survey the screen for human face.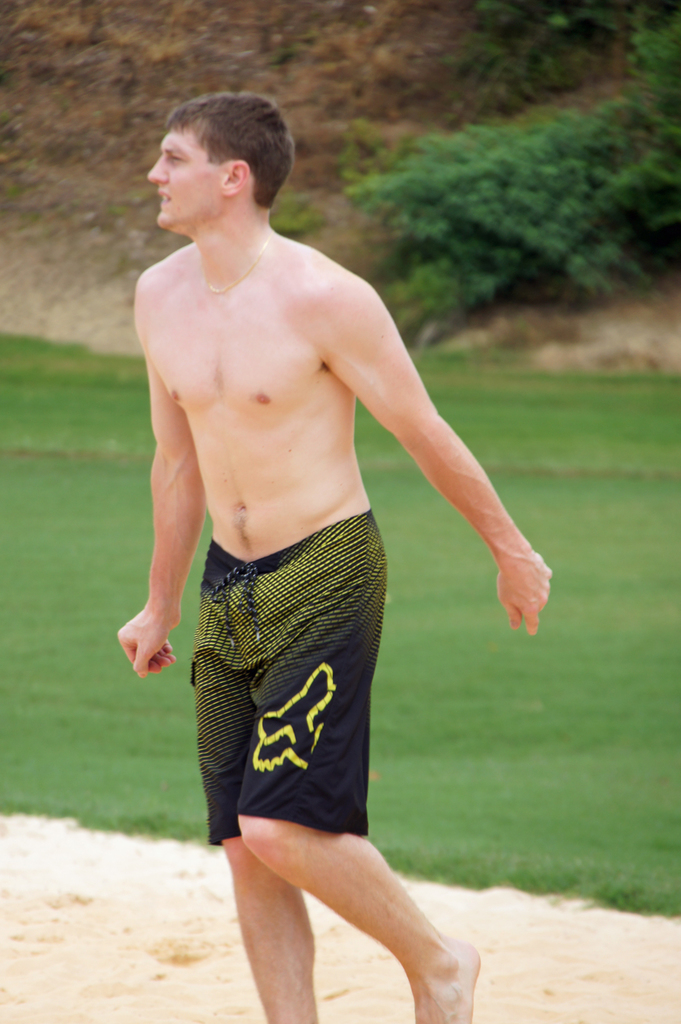
Survey found: box=[147, 131, 232, 230].
